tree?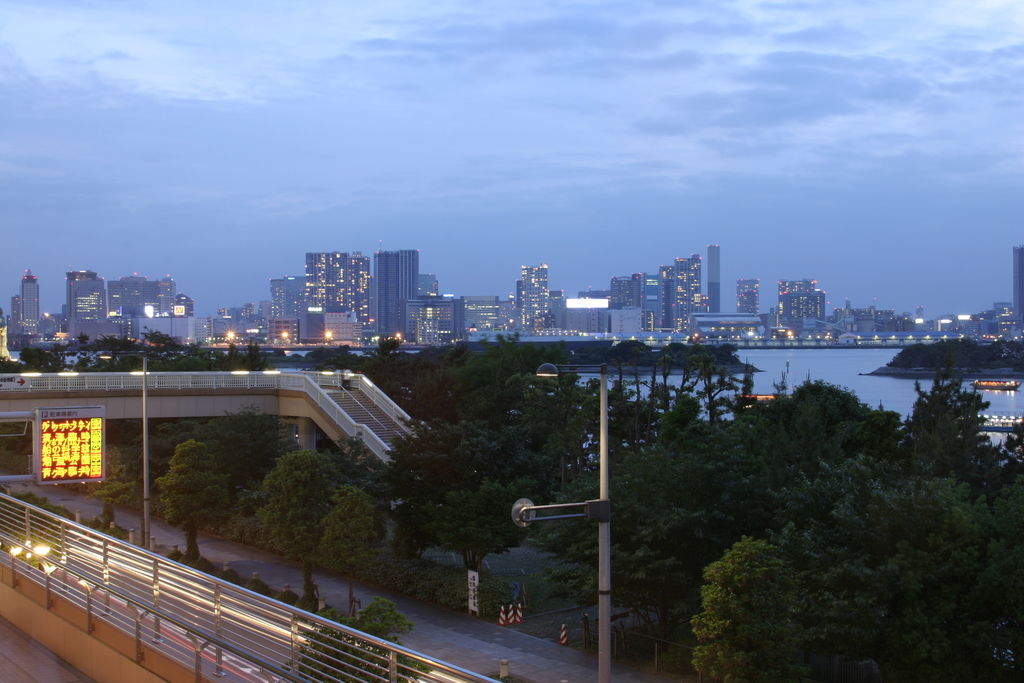
(x1=282, y1=595, x2=430, y2=682)
